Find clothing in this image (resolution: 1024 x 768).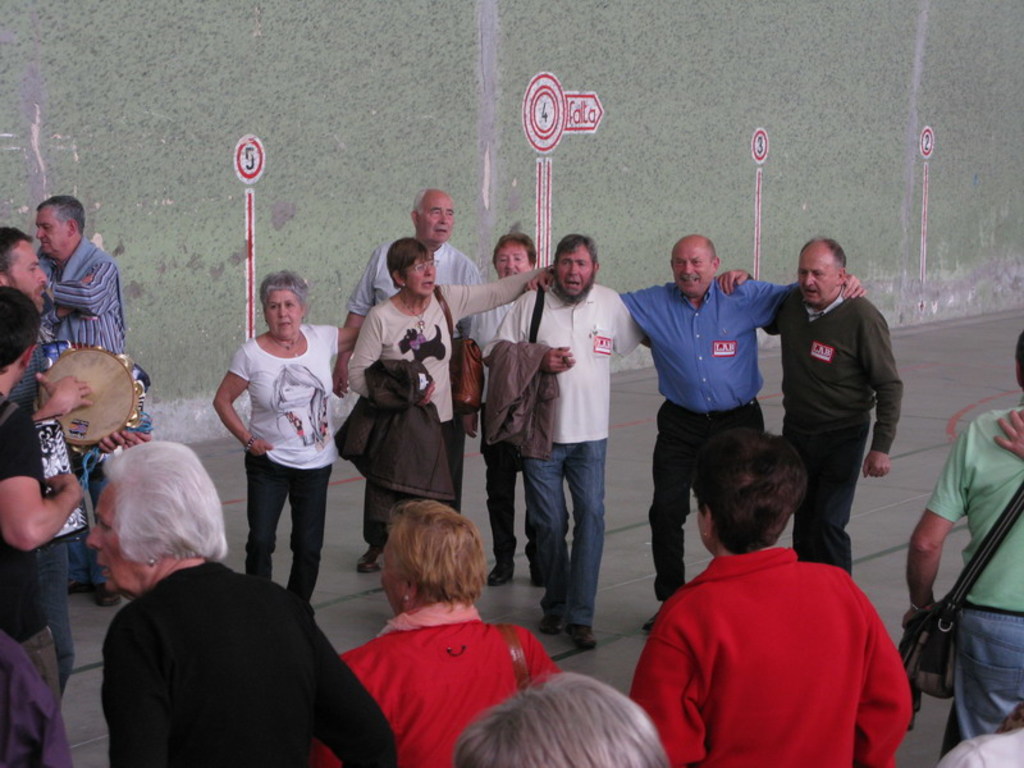
(left=344, top=242, right=480, bottom=319).
